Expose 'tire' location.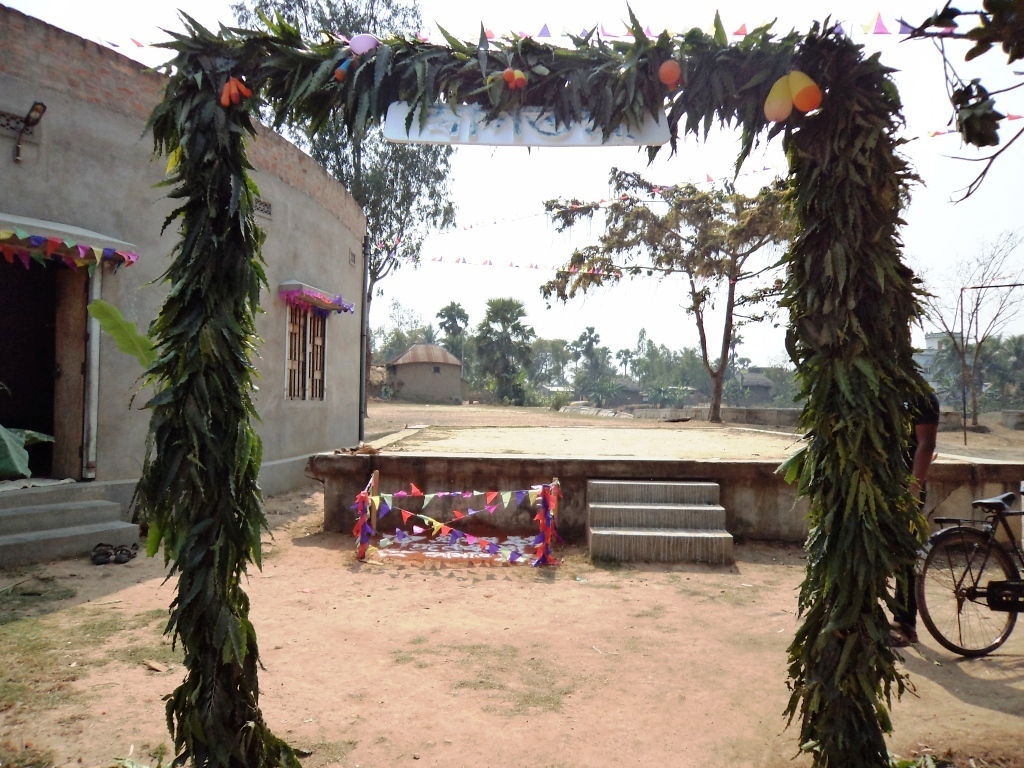
Exposed at detection(928, 534, 1005, 661).
